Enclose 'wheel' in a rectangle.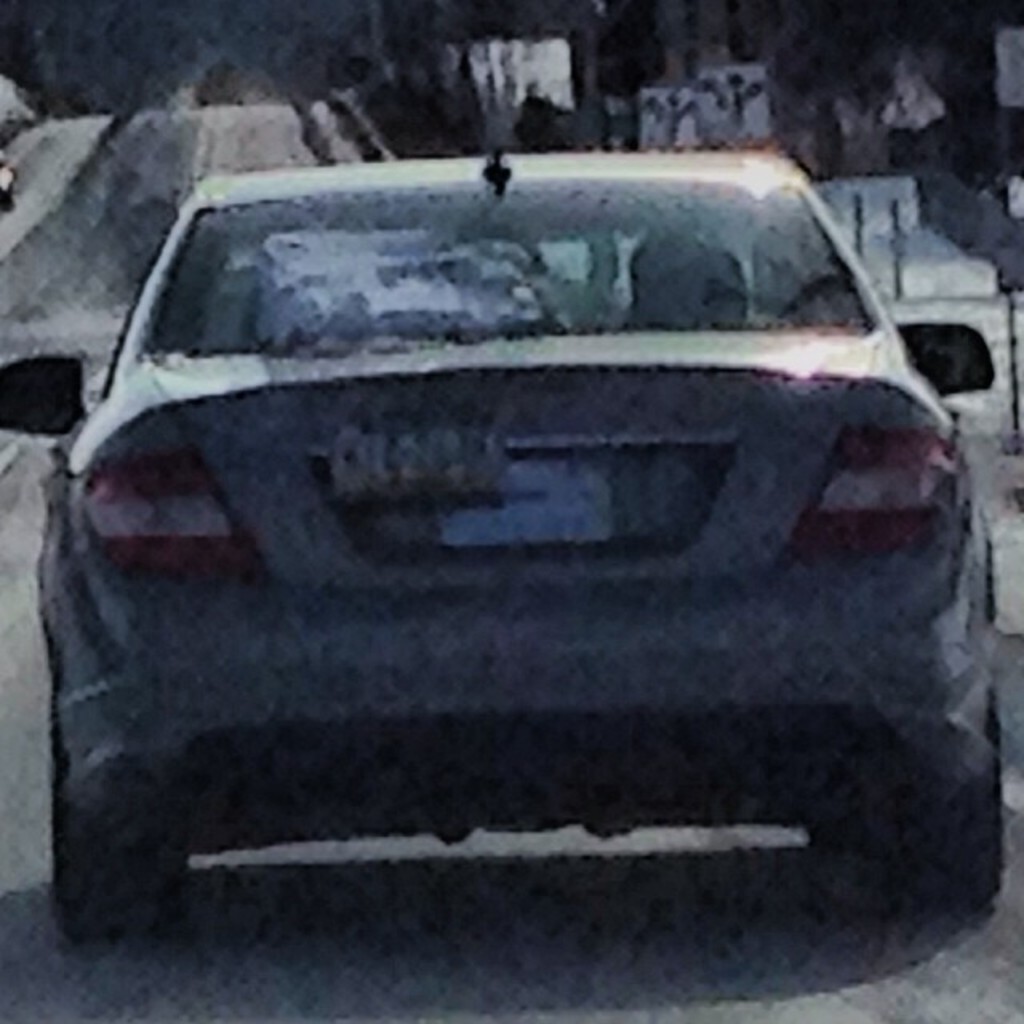
<bbox>35, 678, 181, 942</bbox>.
